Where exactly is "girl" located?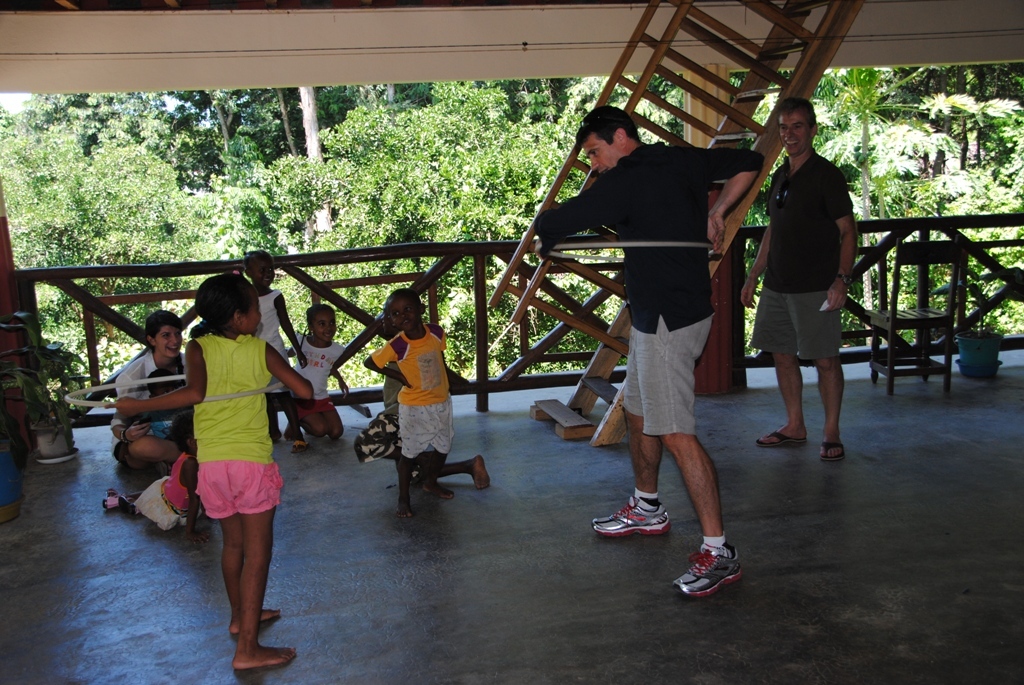
Its bounding box is bbox=[107, 274, 316, 673].
